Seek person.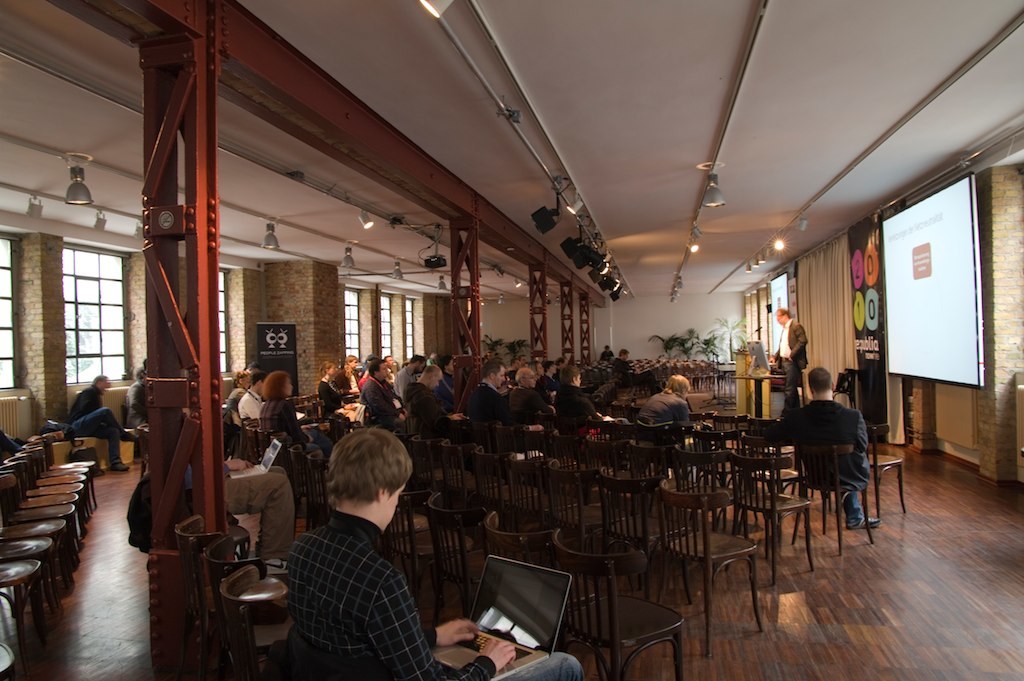
bbox(406, 362, 466, 427).
